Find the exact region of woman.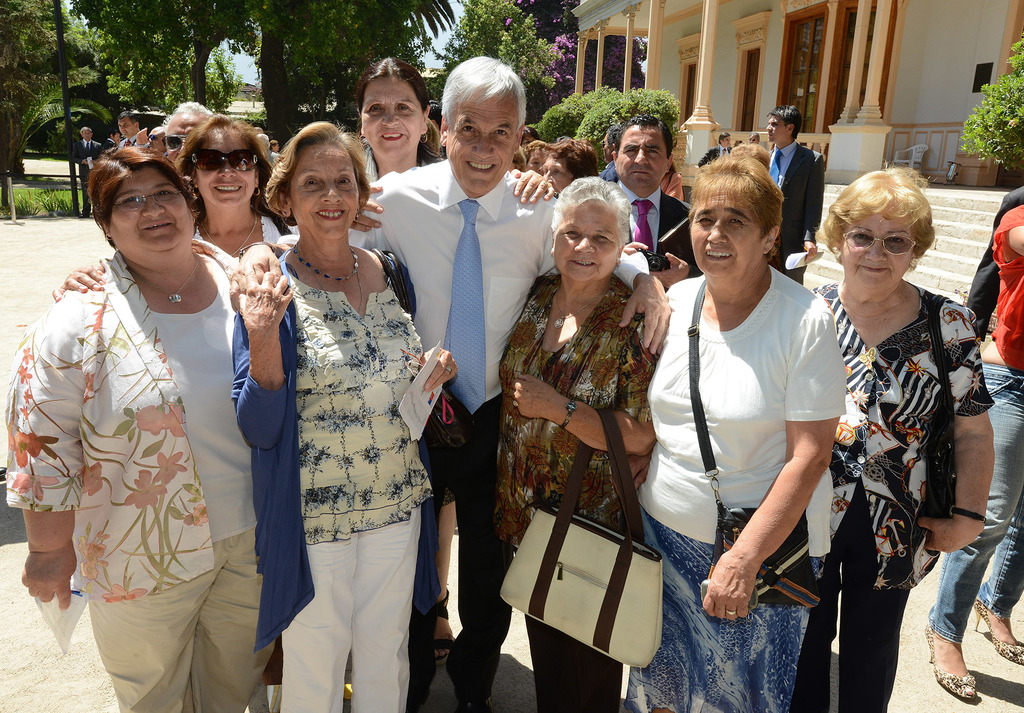
Exact region: crop(634, 149, 845, 712).
